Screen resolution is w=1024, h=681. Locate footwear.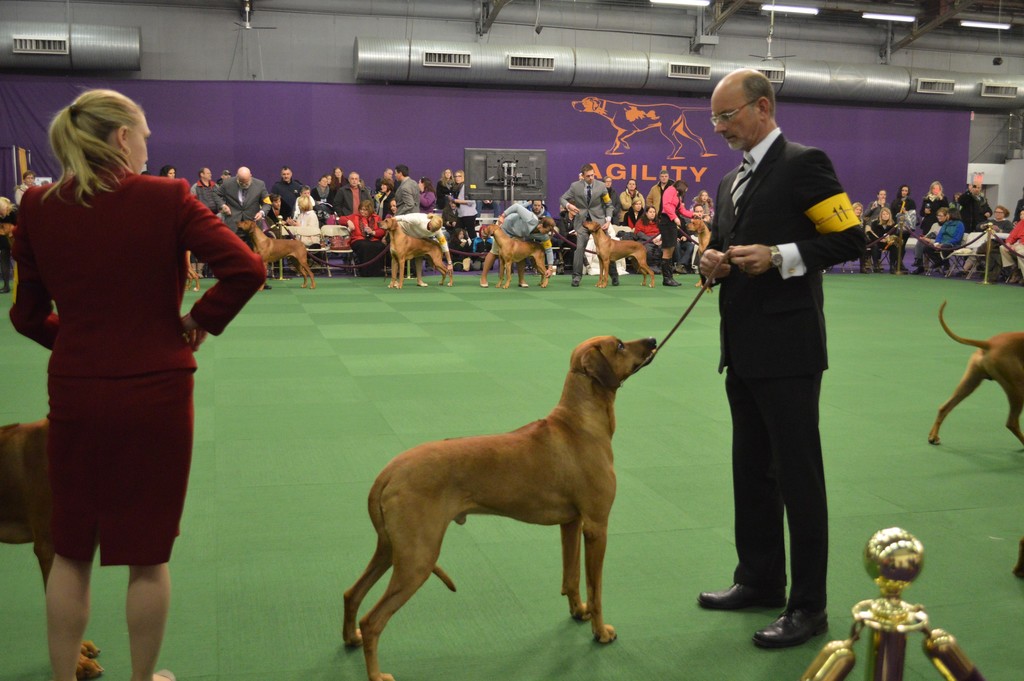
[x1=752, y1=604, x2=829, y2=649].
